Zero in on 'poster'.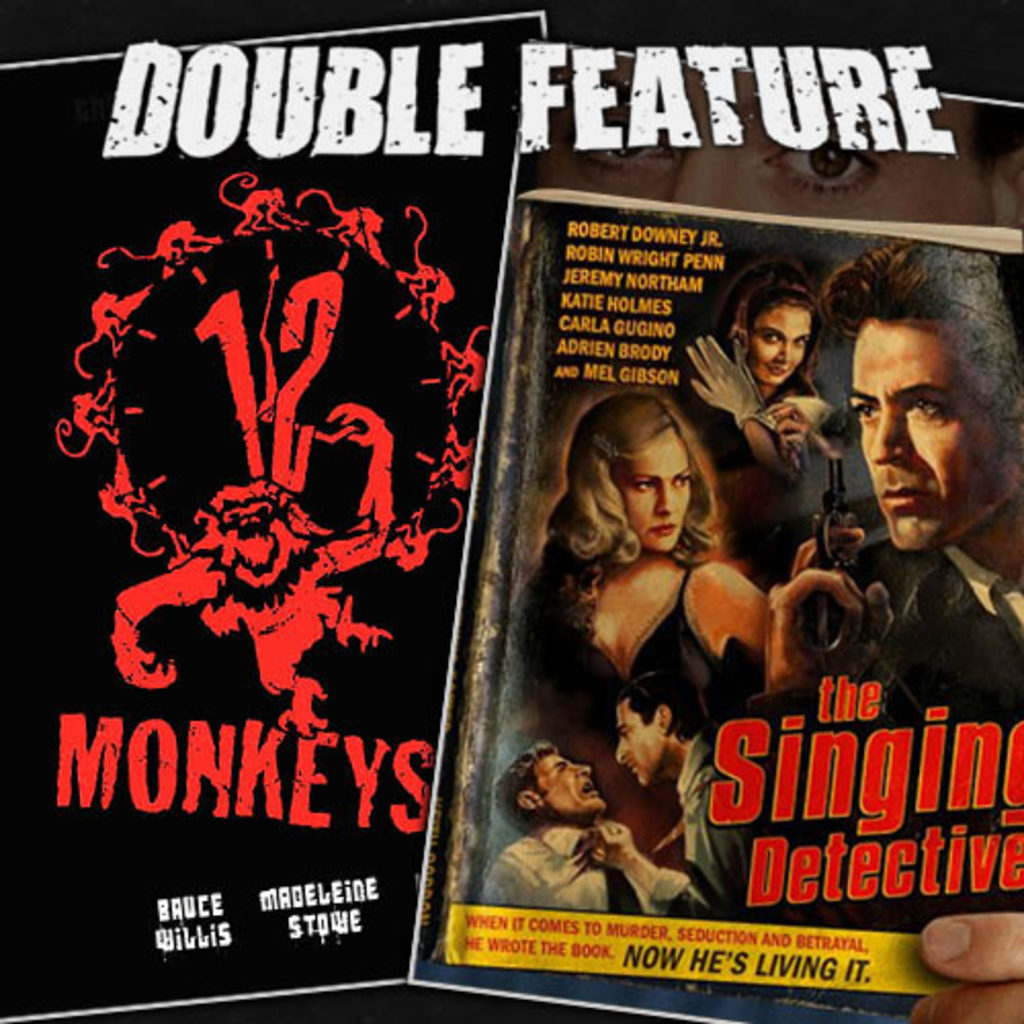
Zeroed in: rect(0, 0, 1022, 1022).
